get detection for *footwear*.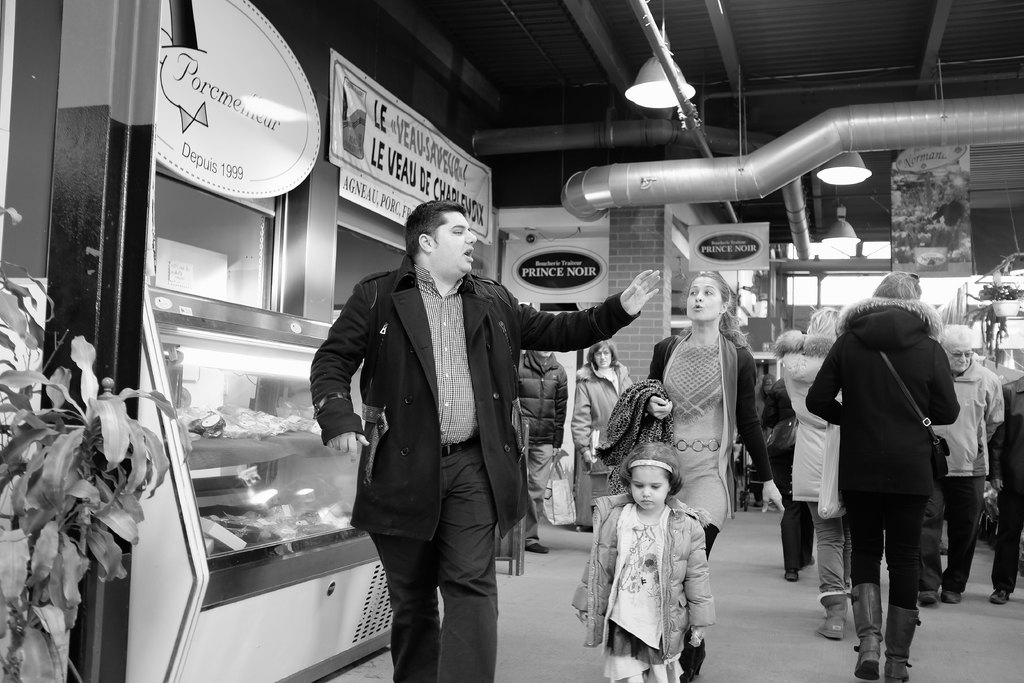
Detection: 920/593/938/605.
